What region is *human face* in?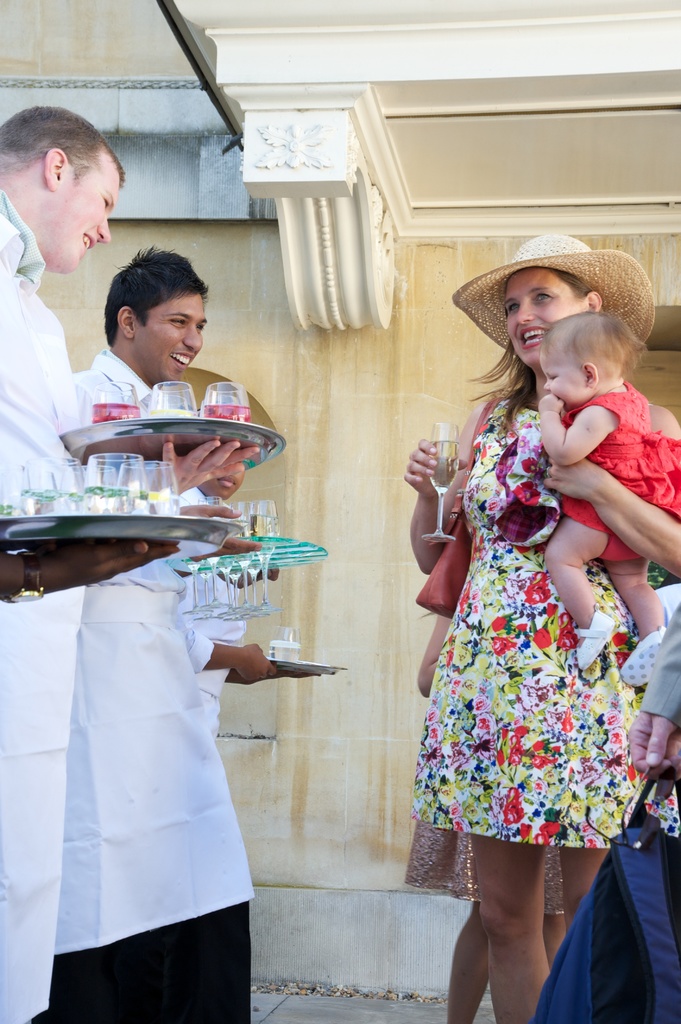
Rect(49, 161, 116, 273).
